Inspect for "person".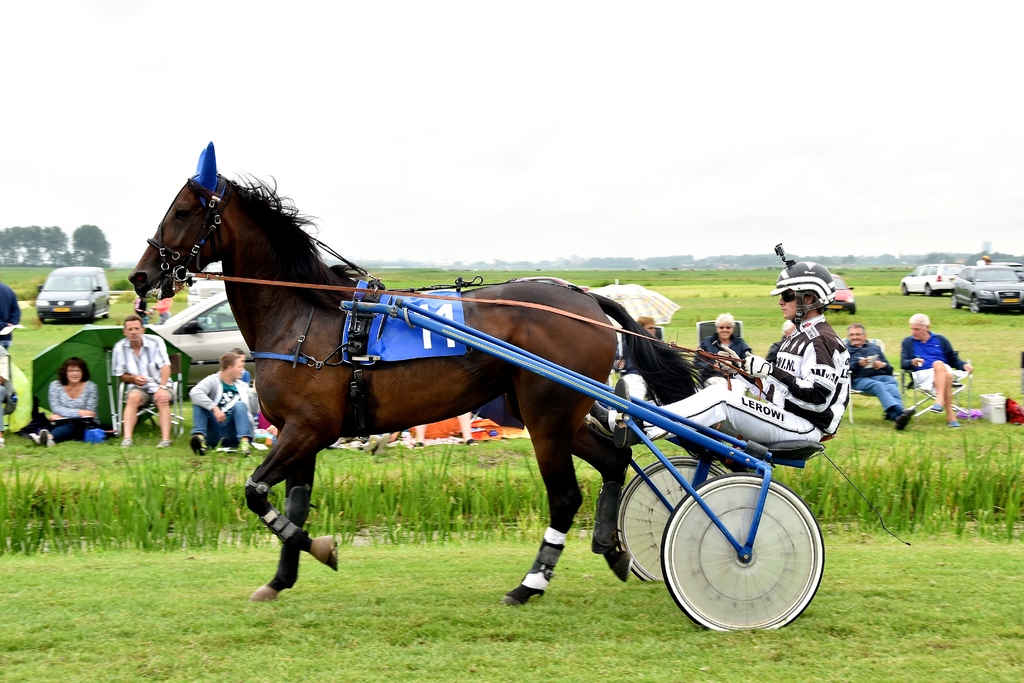
Inspection: [left=254, top=409, right=278, bottom=445].
